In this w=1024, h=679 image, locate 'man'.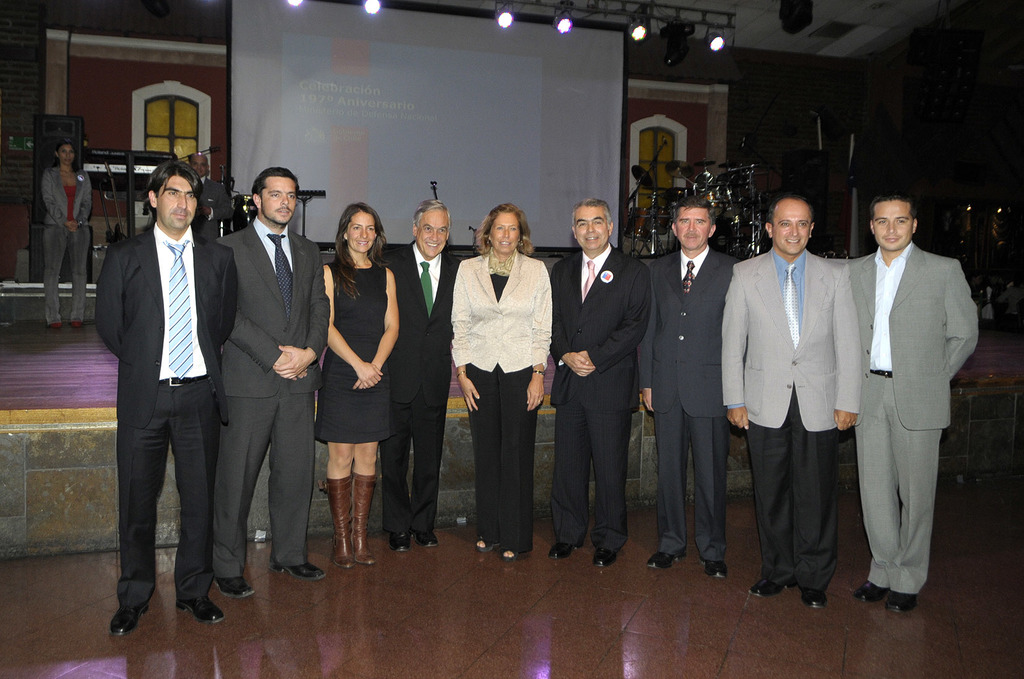
Bounding box: <bbox>548, 197, 653, 565</bbox>.
